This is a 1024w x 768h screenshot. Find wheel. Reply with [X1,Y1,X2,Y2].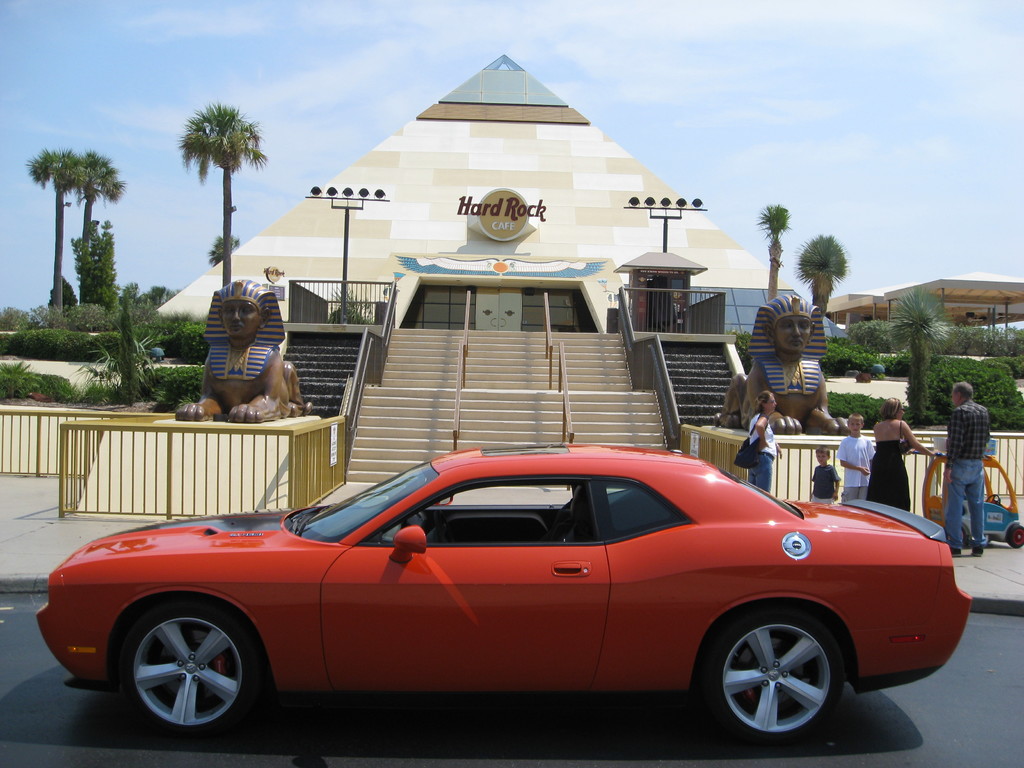
[1008,518,1023,548].
